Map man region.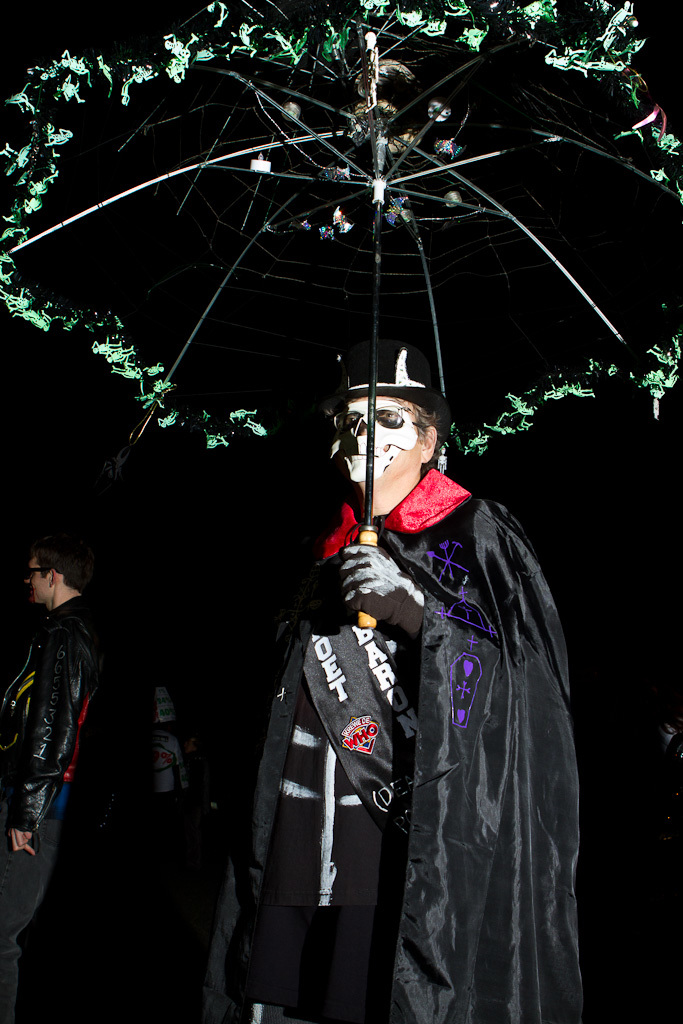
Mapped to {"x1": 0, "y1": 540, "x2": 124, "y2": 1023}.
